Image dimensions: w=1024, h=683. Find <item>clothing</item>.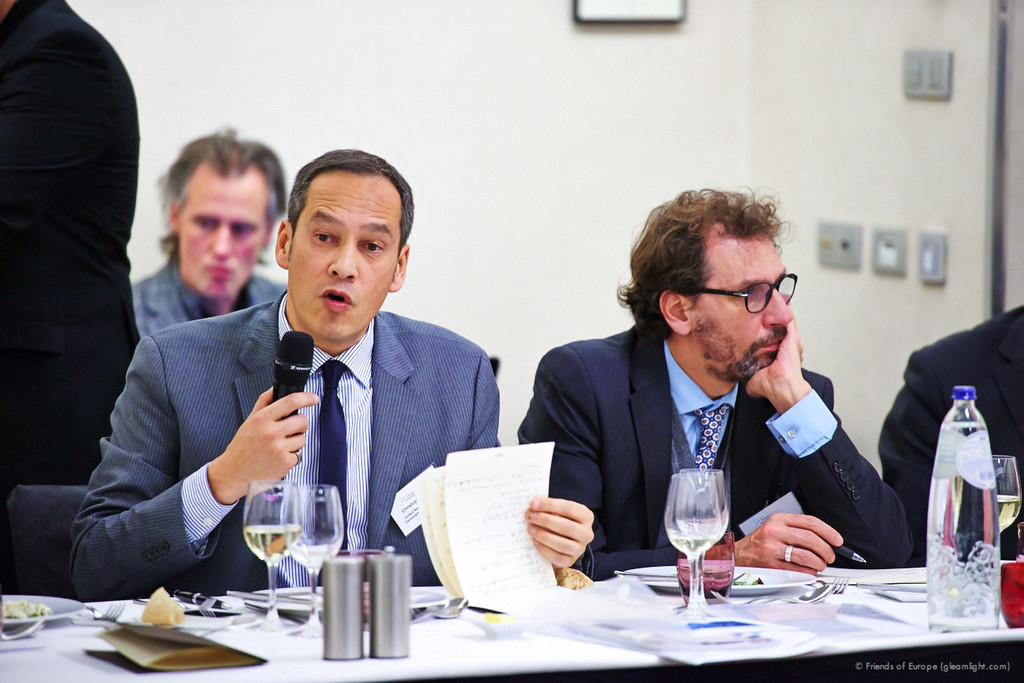
select_region(515, 316, 911, 566).
